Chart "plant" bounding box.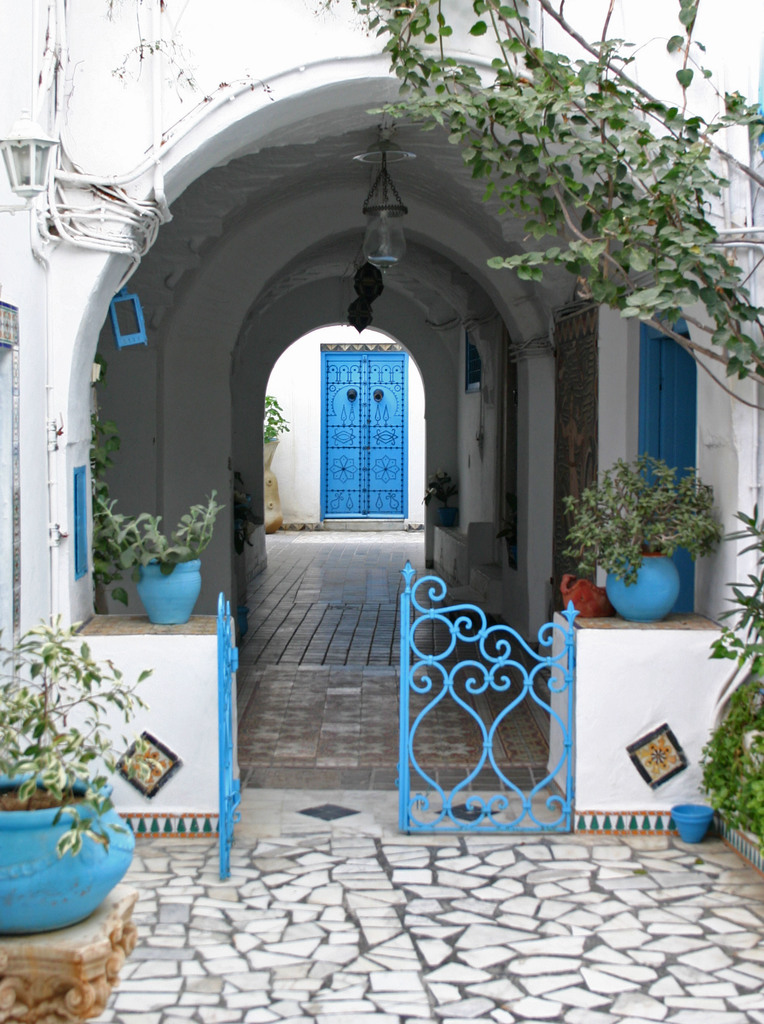
Charted: <bbox>86, 484, 225, 579</bbox>.
